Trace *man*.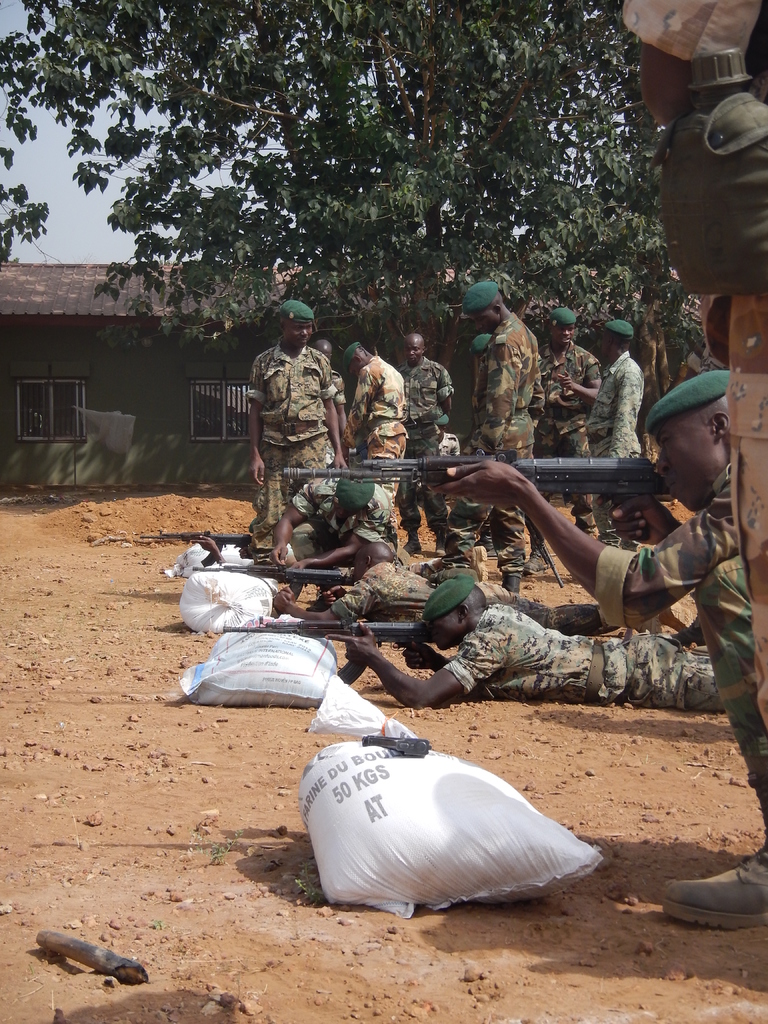
Traced to l=271, t=454, r=440, b=579.
